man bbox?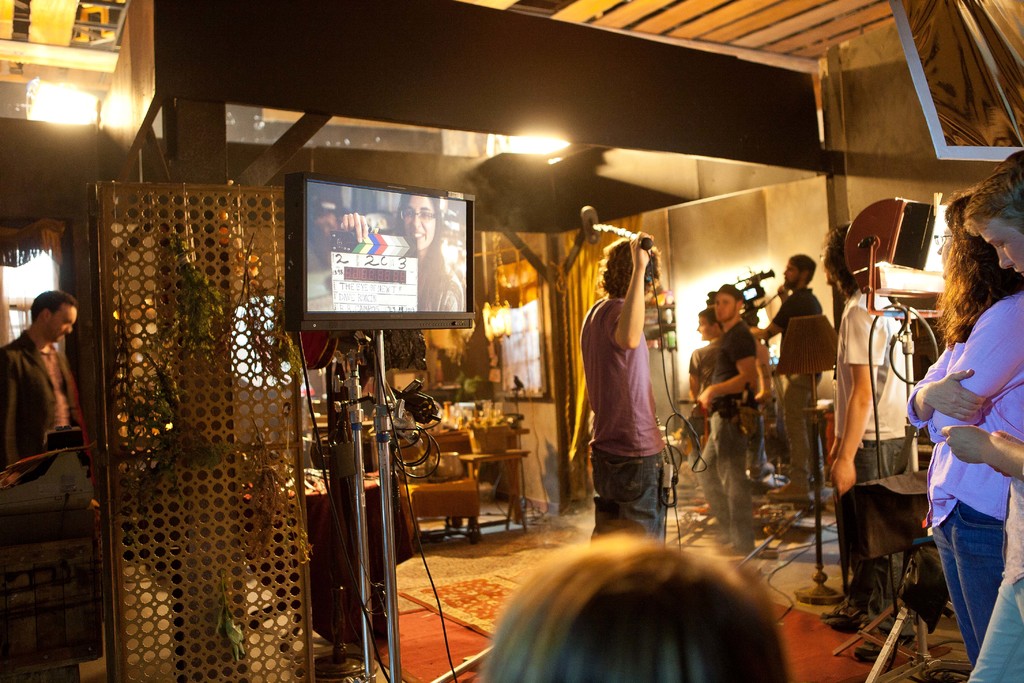
crop(957, 144, 1023, 682)
